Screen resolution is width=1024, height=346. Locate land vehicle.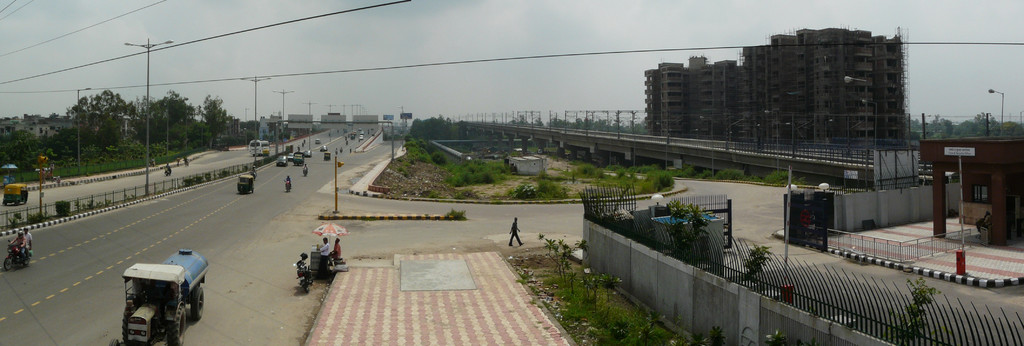
bbox=[325, 151, 333, 161].
